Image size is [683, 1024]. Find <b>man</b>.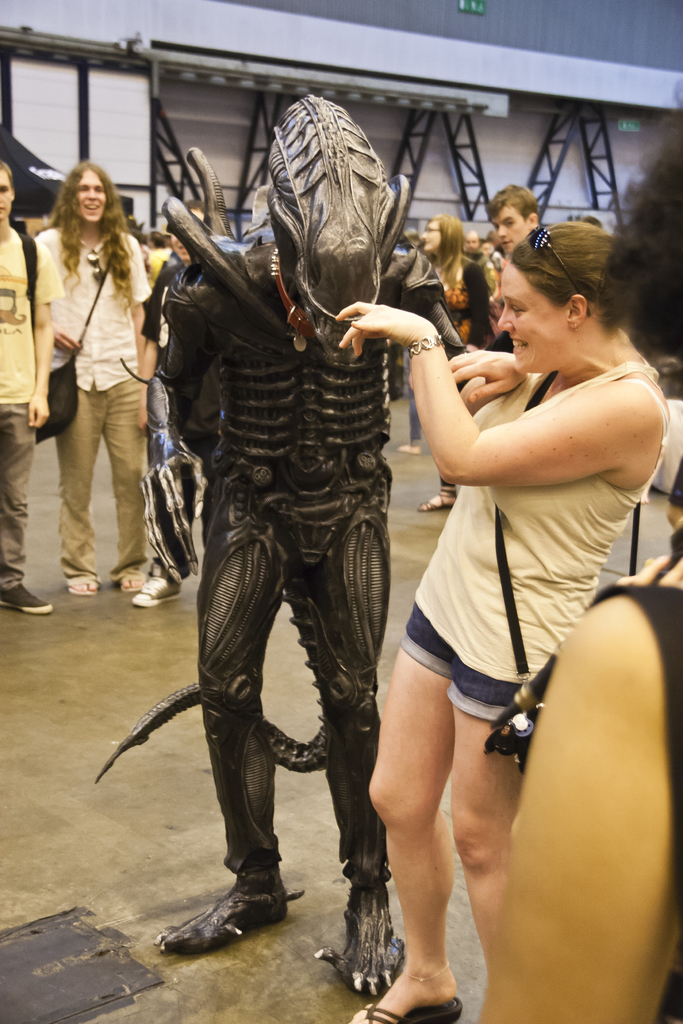
{"x1": 483, "y1": 182, "x2": 543, "y2": 254}.
